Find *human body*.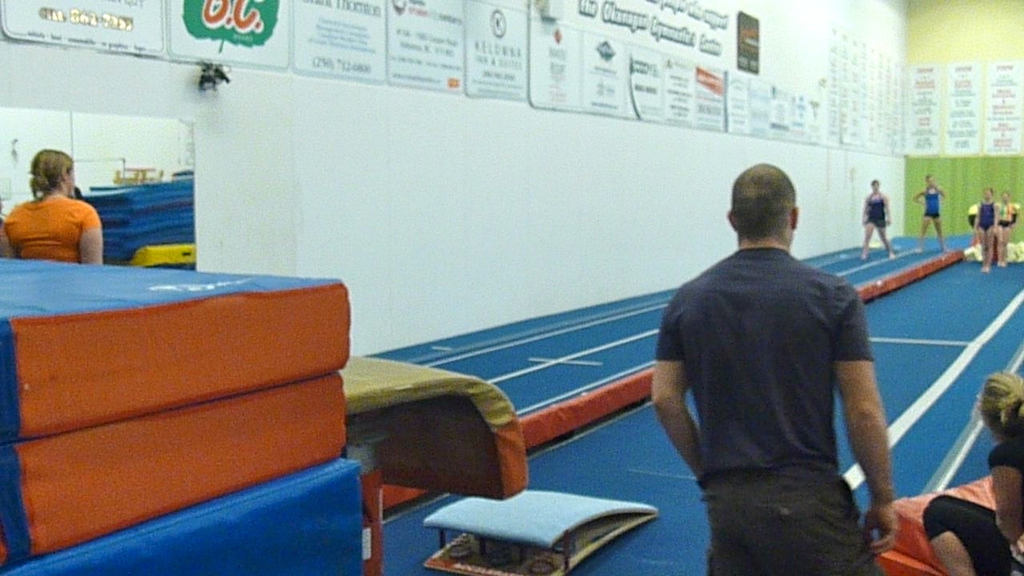
971, 186, 998, 274.
